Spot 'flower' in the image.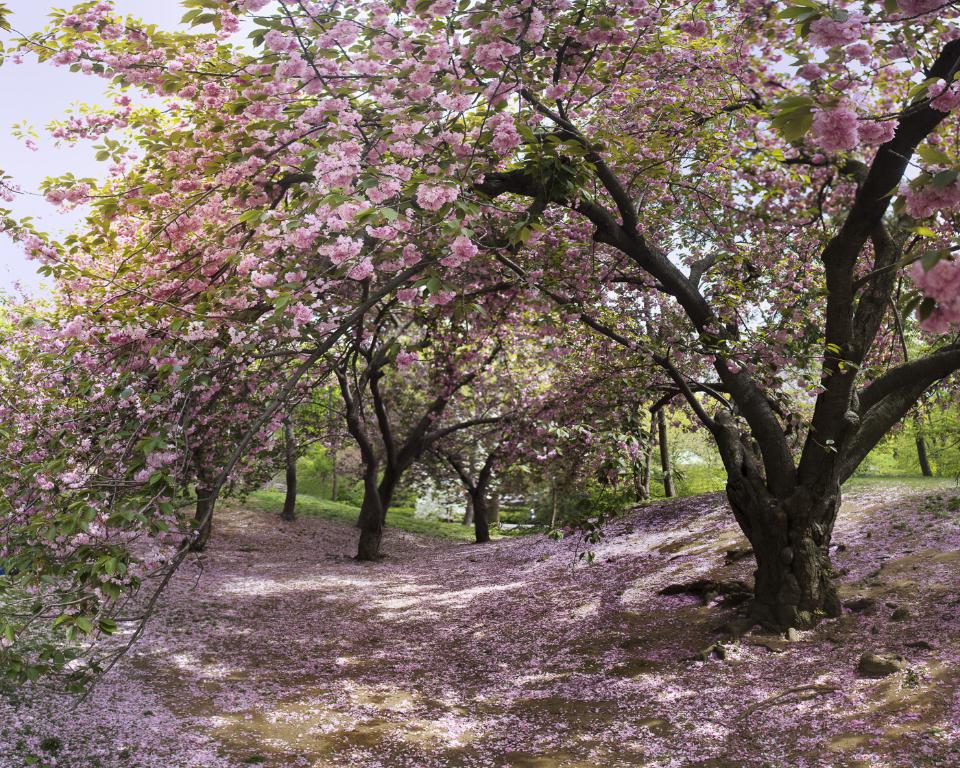
'flower' found at left=452, top=235, right=476, bottom=258.
